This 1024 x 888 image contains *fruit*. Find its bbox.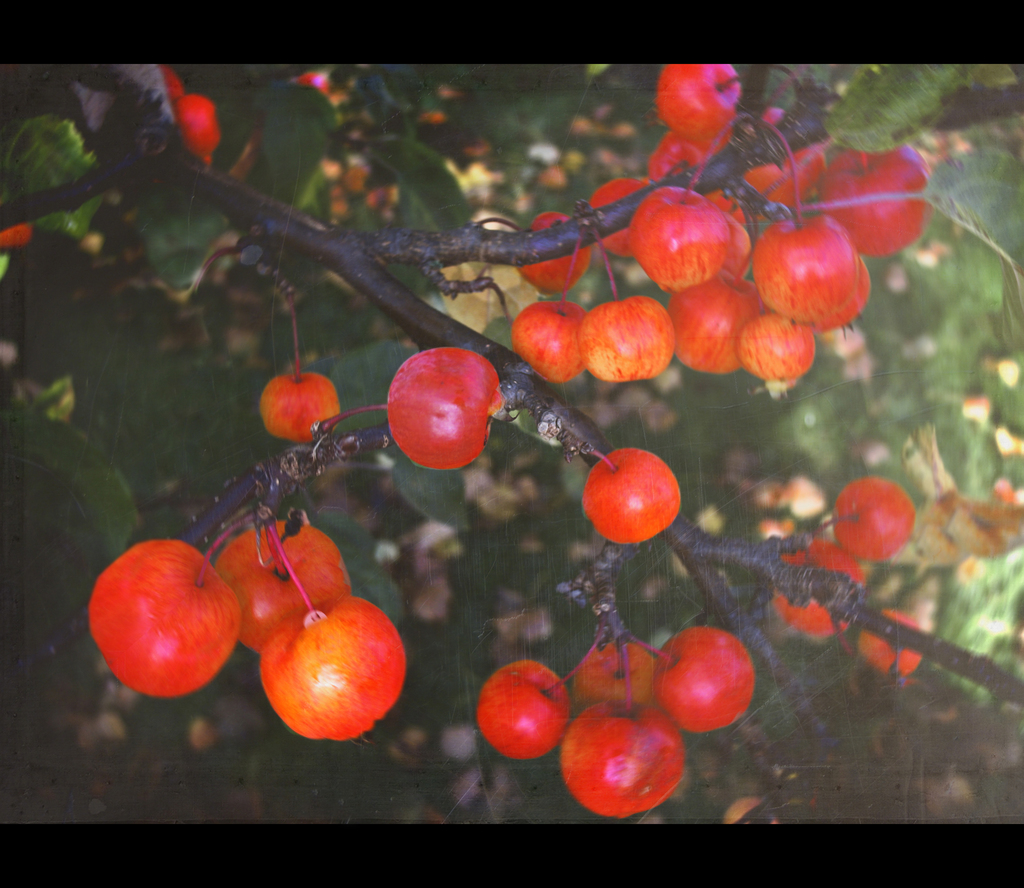
[left=513, top=303, right=596, bottom=376].
